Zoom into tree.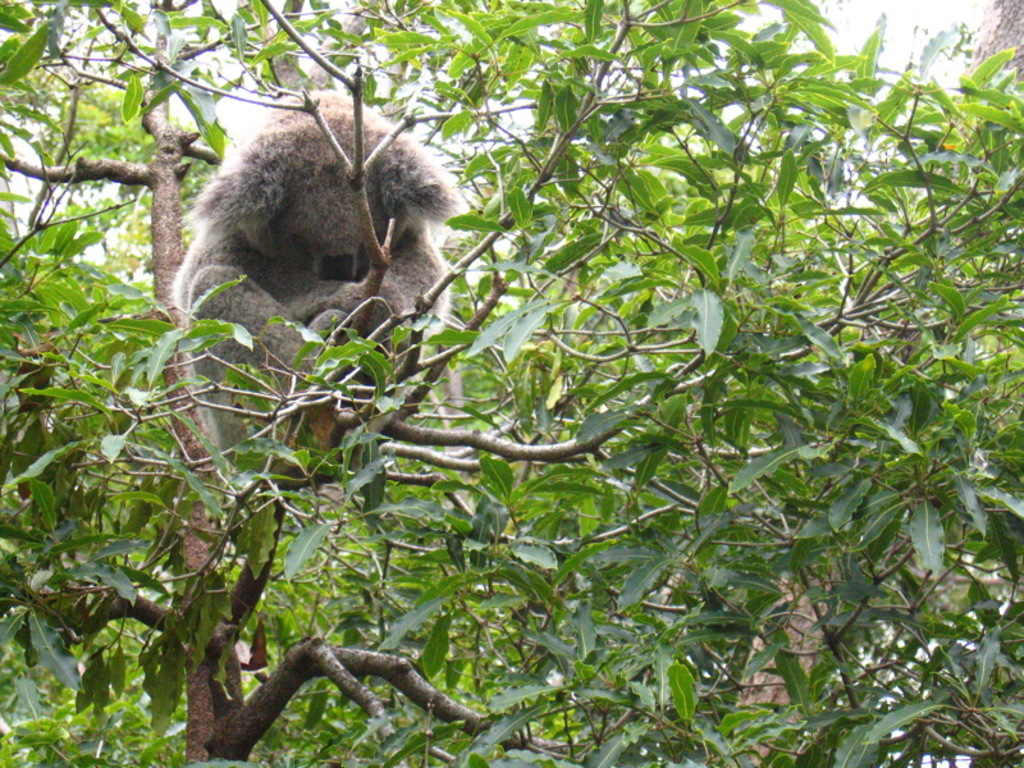
Zoom target: pyautogui.locateOnScreen(0, 0, 1023, 751).
